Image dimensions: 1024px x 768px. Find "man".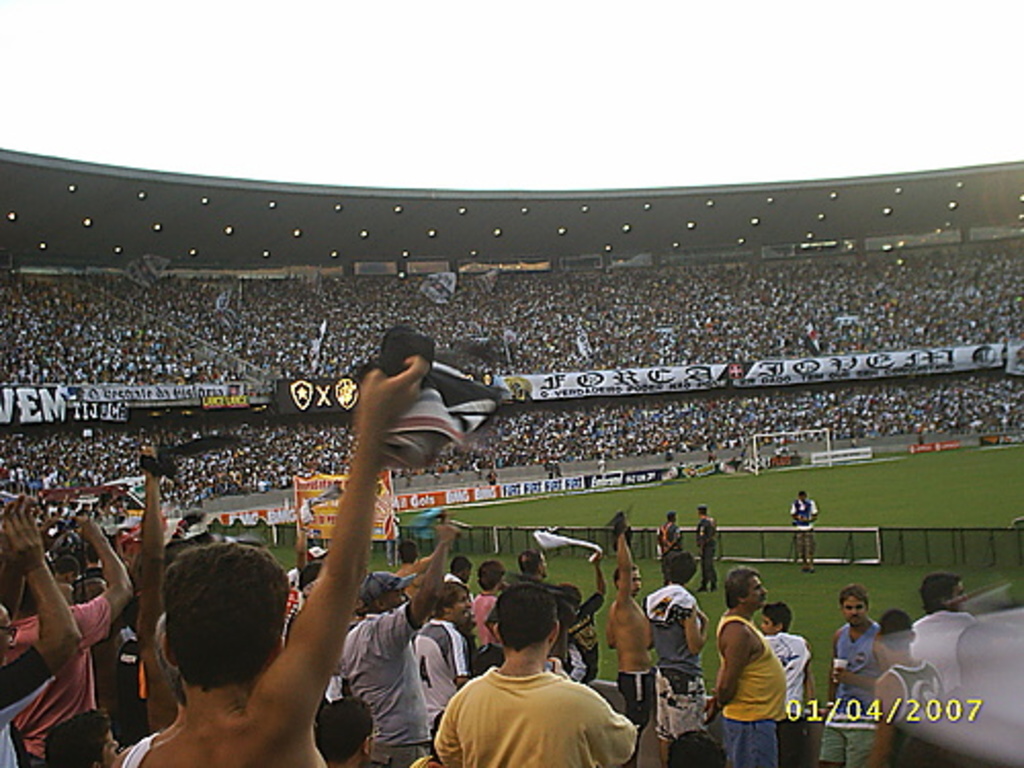
702,567,784,766.
